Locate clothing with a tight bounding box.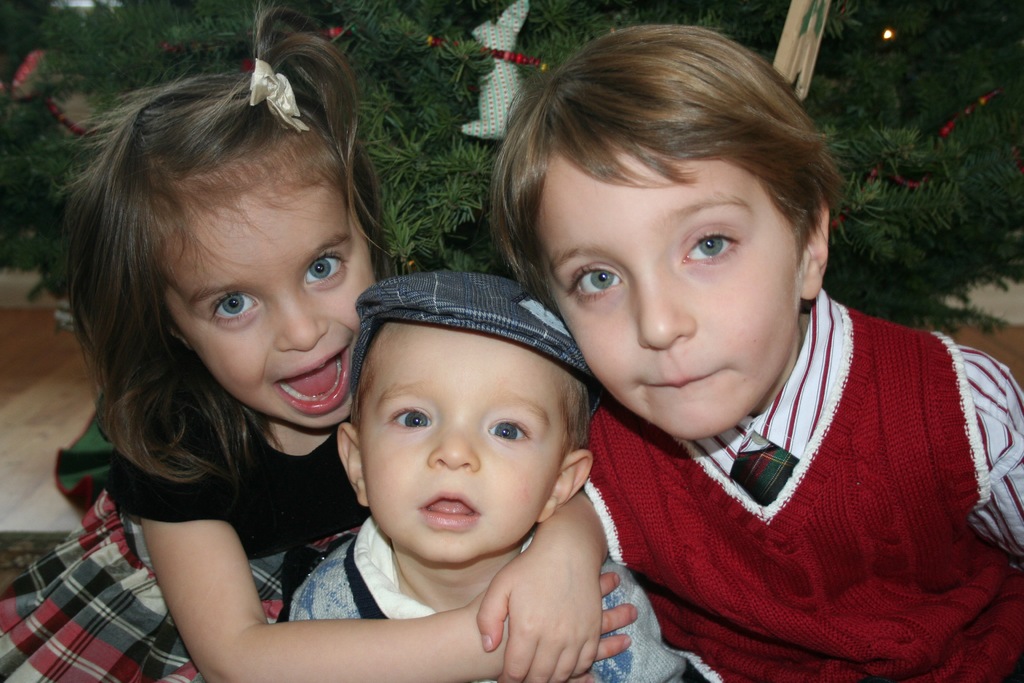
545/315/1002/667.
